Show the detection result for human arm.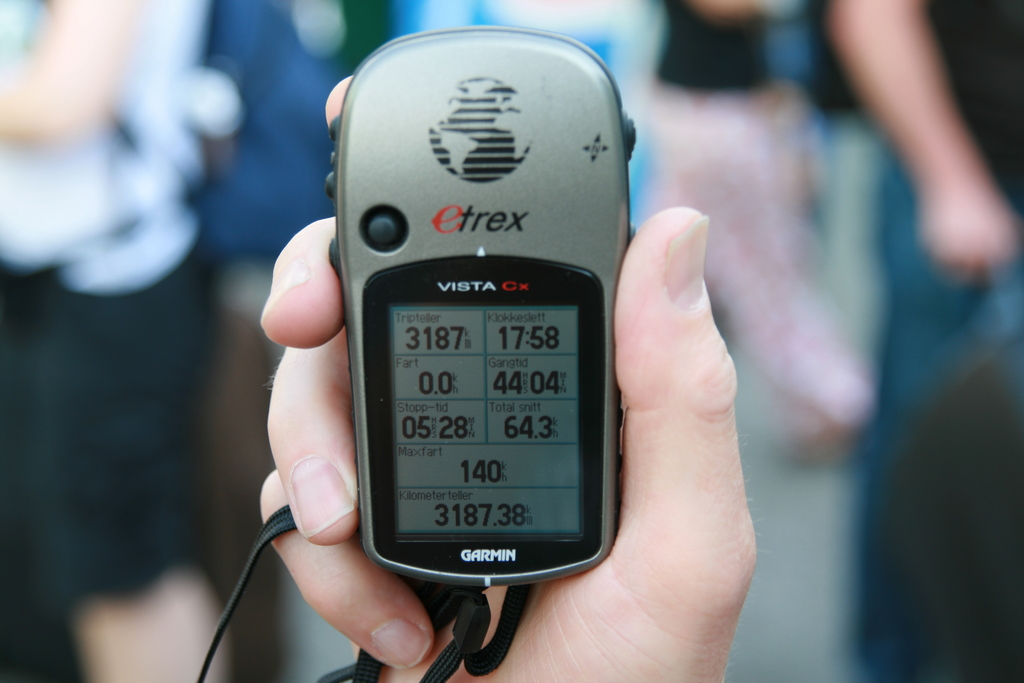
bbox=[255, 74, 765, 682].
